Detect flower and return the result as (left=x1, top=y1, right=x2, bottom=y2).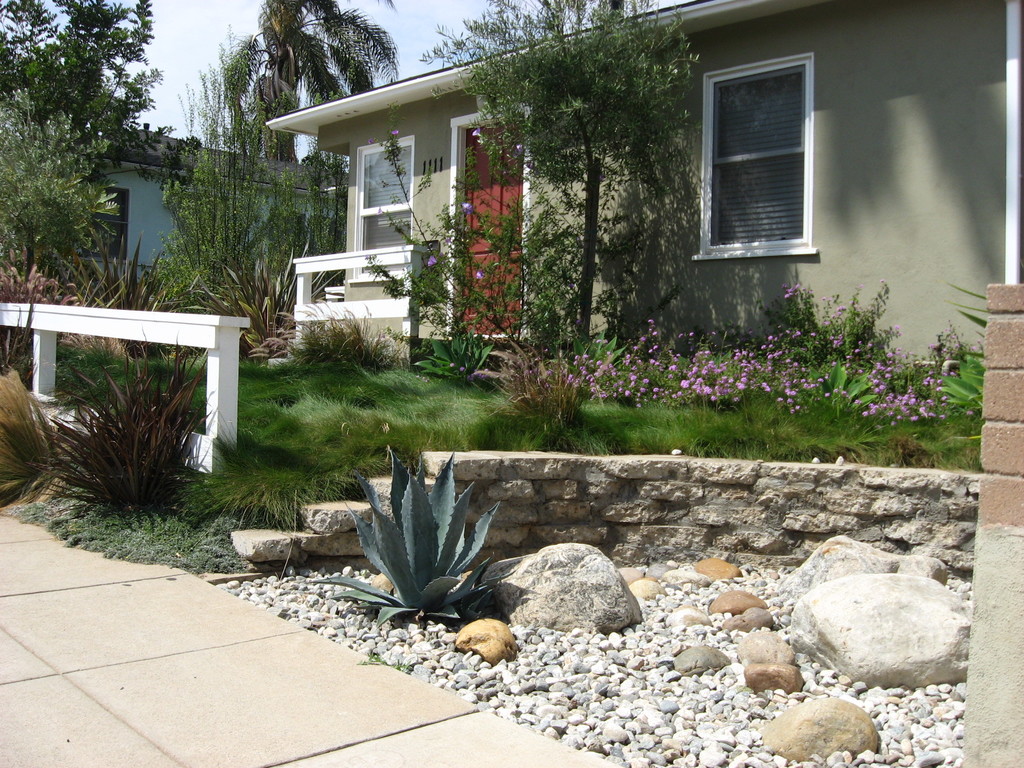
(left=472, top=125, right=482, bottom=136).
